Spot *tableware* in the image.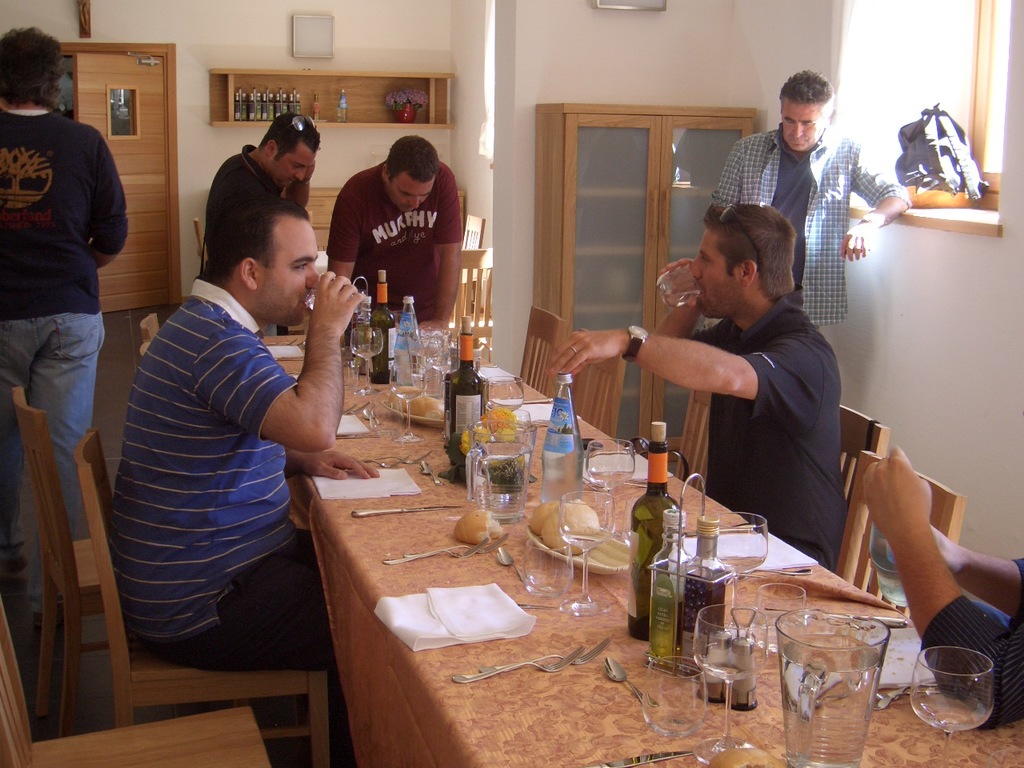
*tableware* found at x1=670, y1=515, x2=737, y2=681.
